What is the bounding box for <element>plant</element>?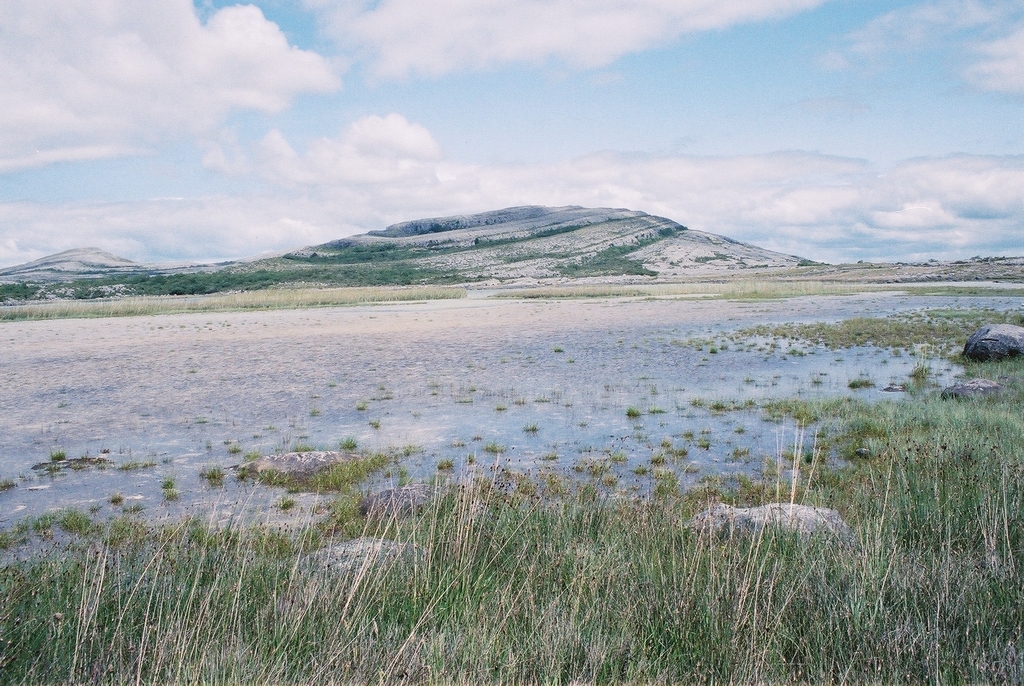
165, 475, 177, 485.
